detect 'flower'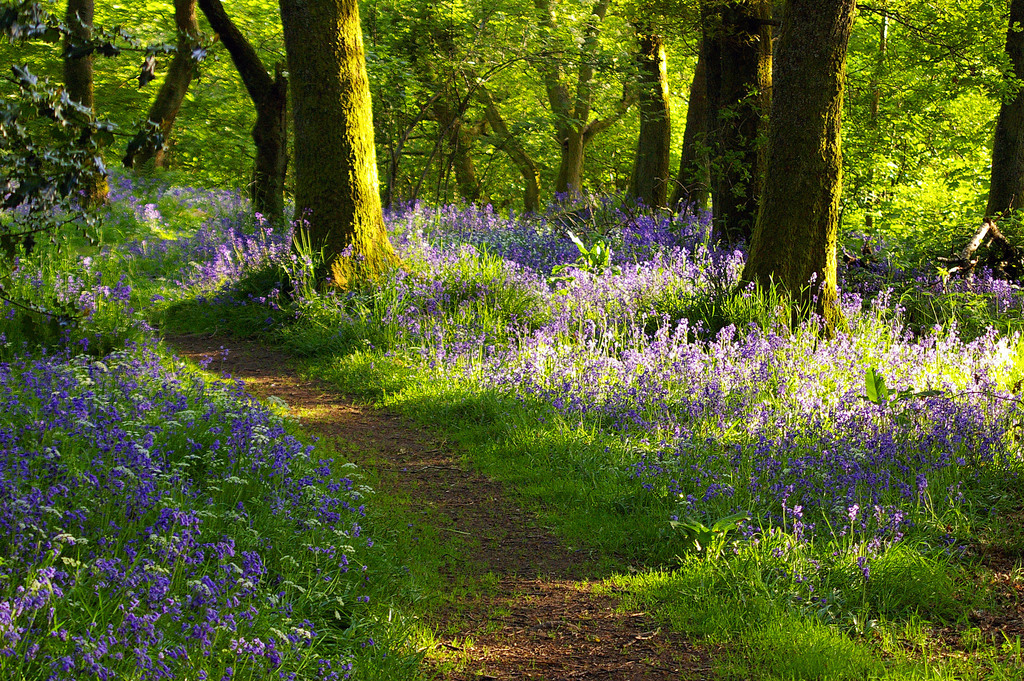
(left=266, top=639, right=282, bottom=669)
